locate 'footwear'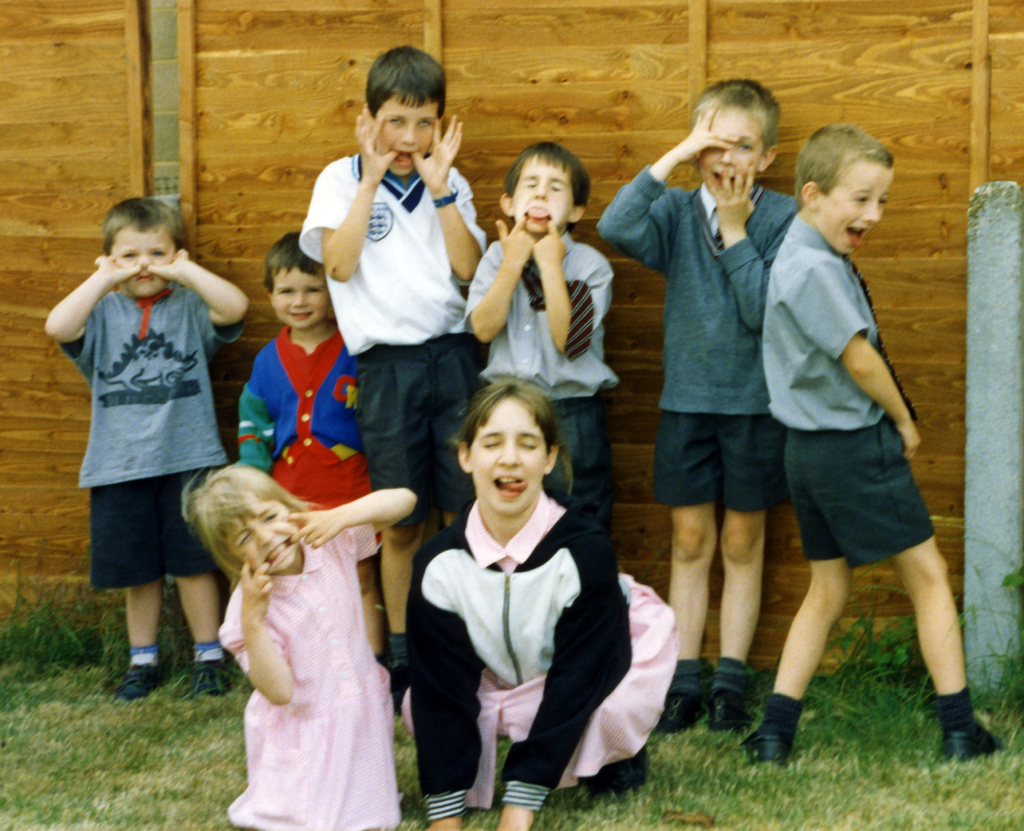
<region>118, 656, 153, 702</region>
